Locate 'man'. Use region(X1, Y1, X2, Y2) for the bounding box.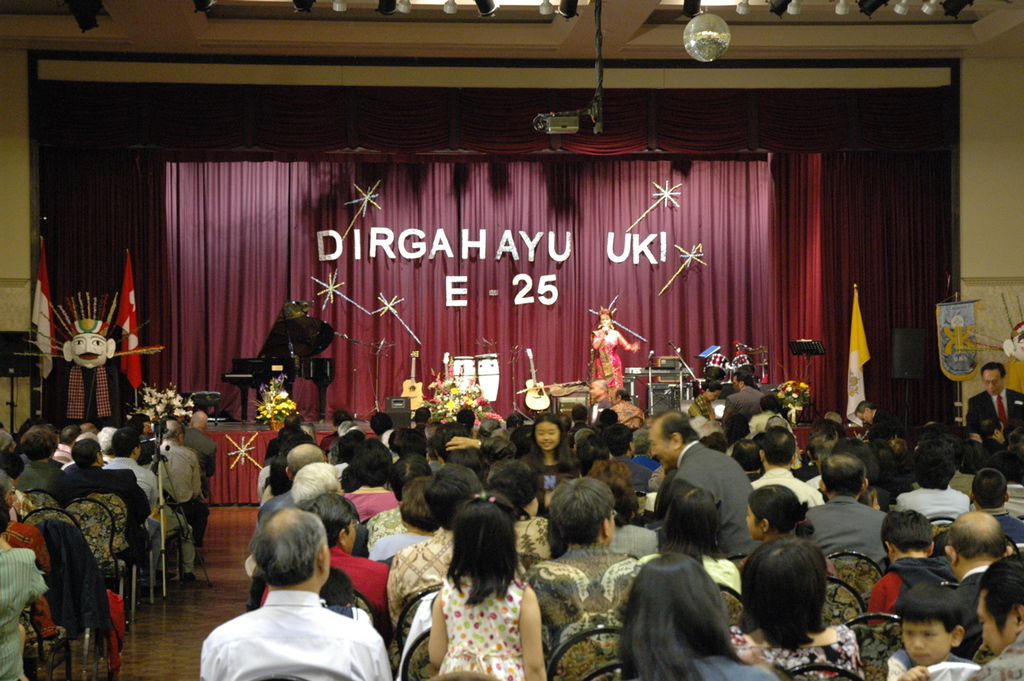
region(958, 551, 1023, 680).
